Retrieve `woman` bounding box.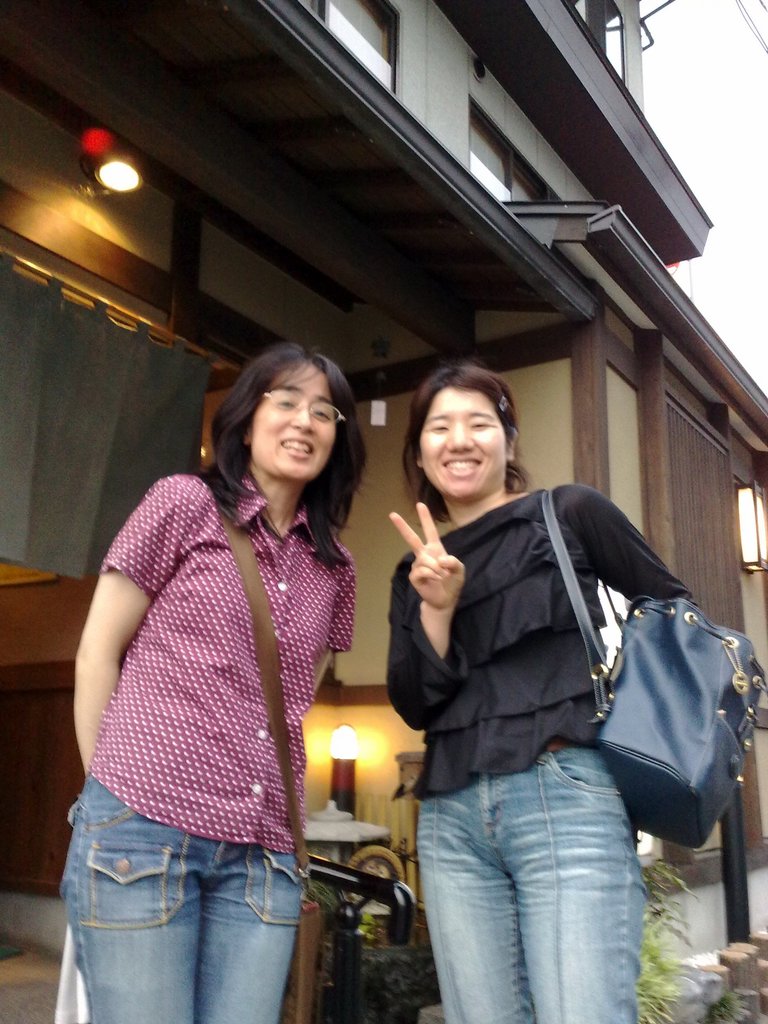
Bounding box: bbox=[58, 316, 390, 1023].
